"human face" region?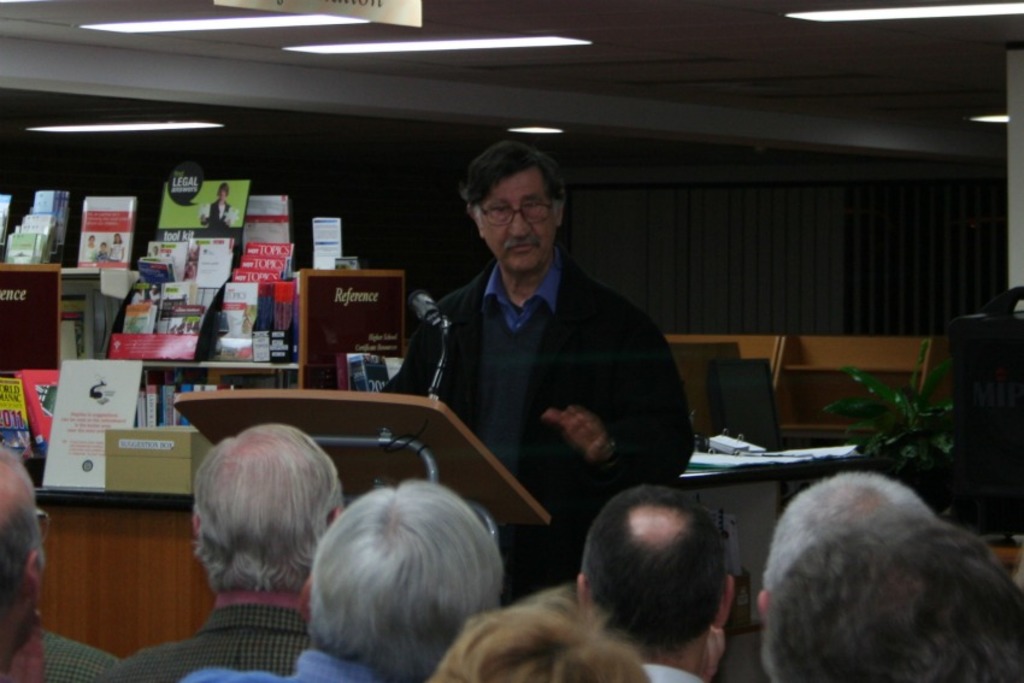
478, 170, 561, 273
